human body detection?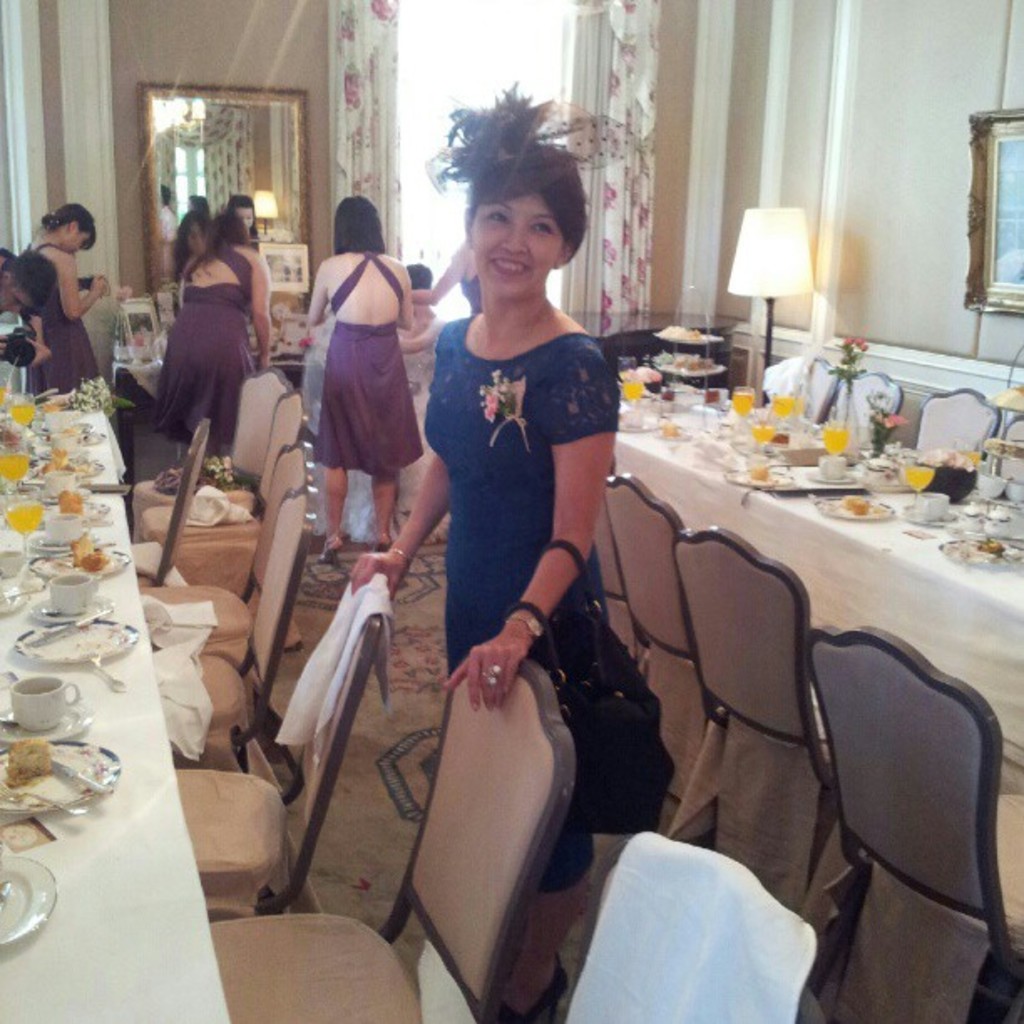
20, 192, 99, 400
